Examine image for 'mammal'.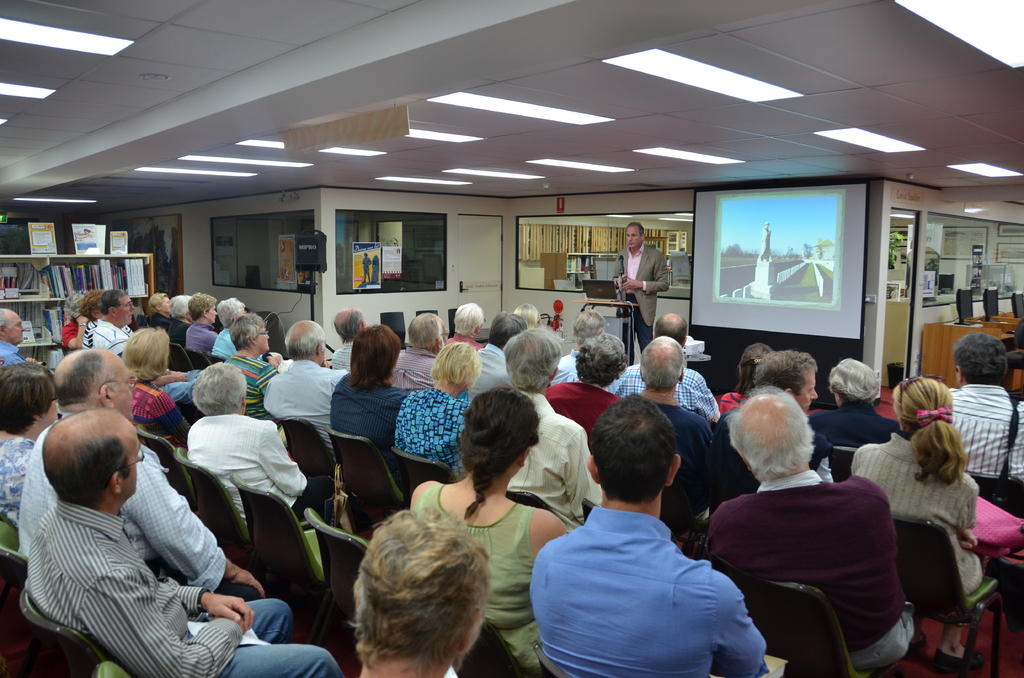
Examination result: {"left": 710, "top": 385, "right": 917, "bottom": 677}.
